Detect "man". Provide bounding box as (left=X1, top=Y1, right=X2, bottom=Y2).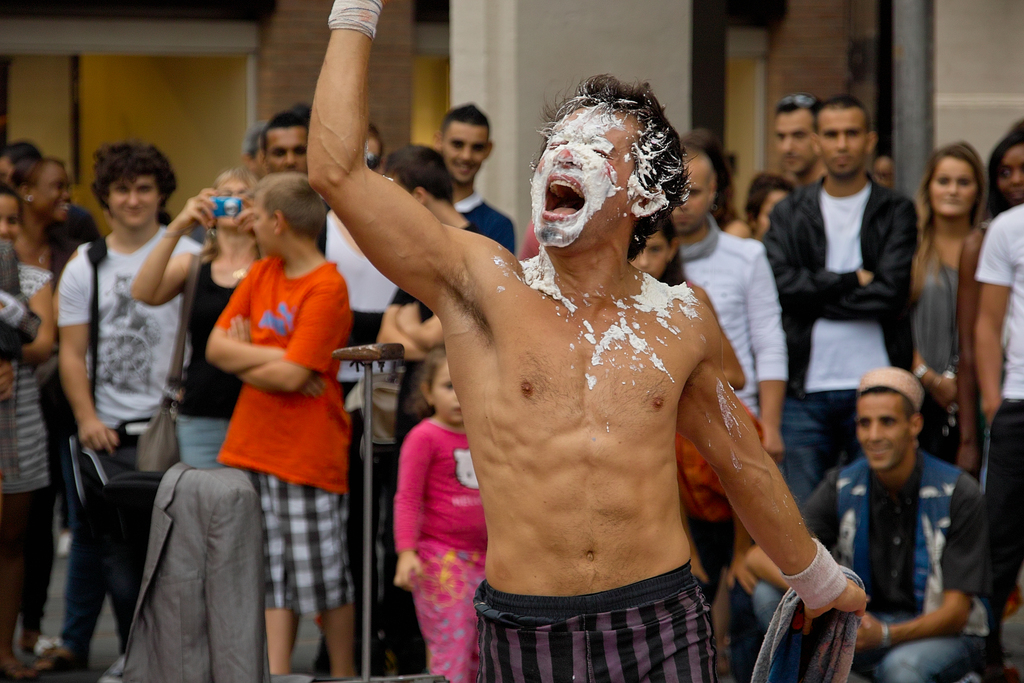
(left=242, top=125, right=266, bottom=181).
